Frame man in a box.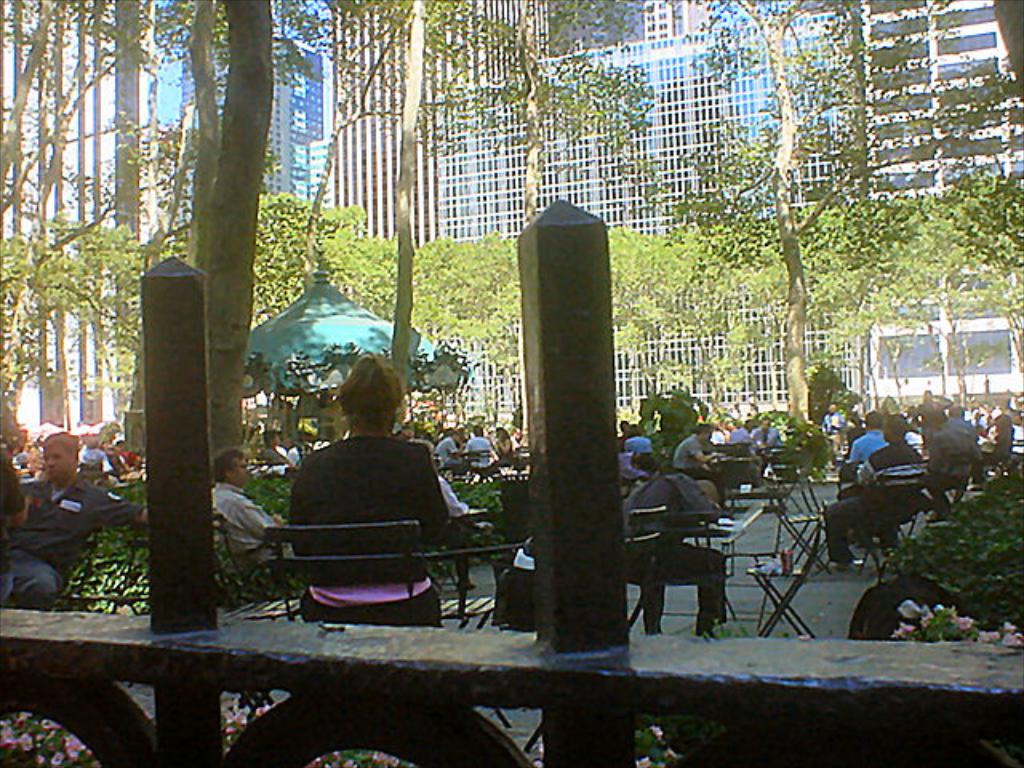
locate(16, 435, 152, 606).
